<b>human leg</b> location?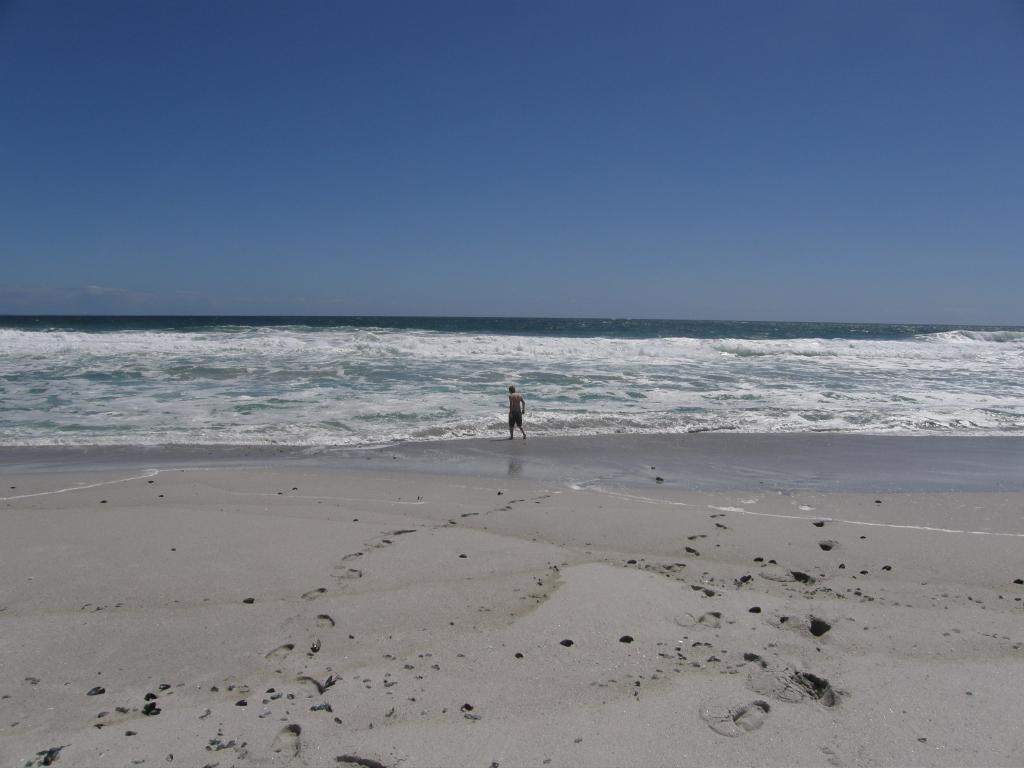
left=514, top=410, right=526, bottom=440
